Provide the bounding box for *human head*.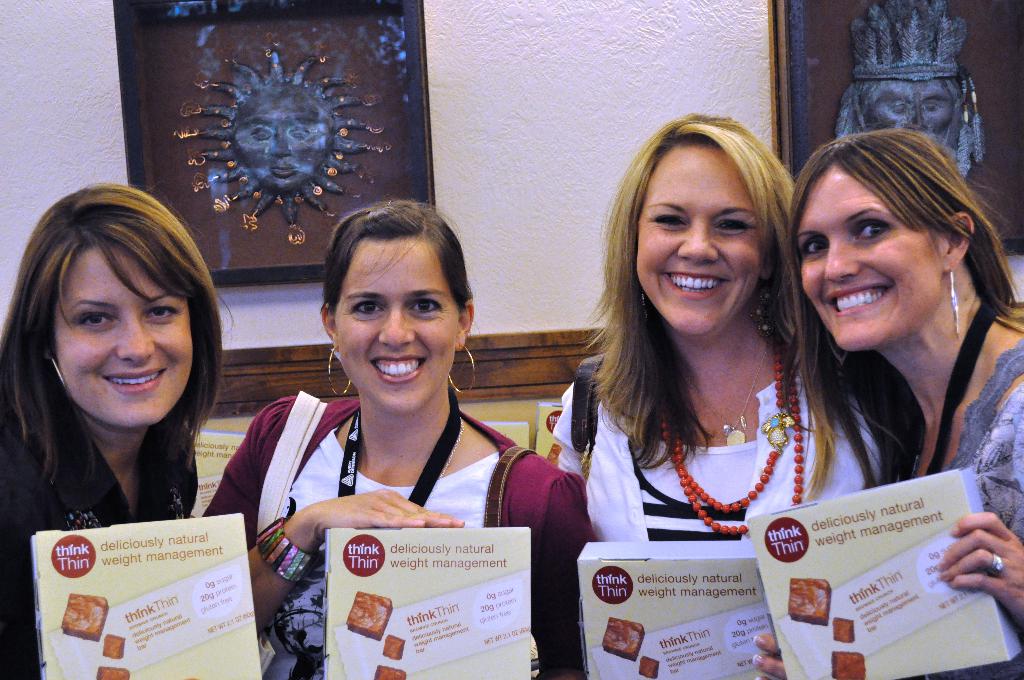
<box>234,73,339,198</box>.
